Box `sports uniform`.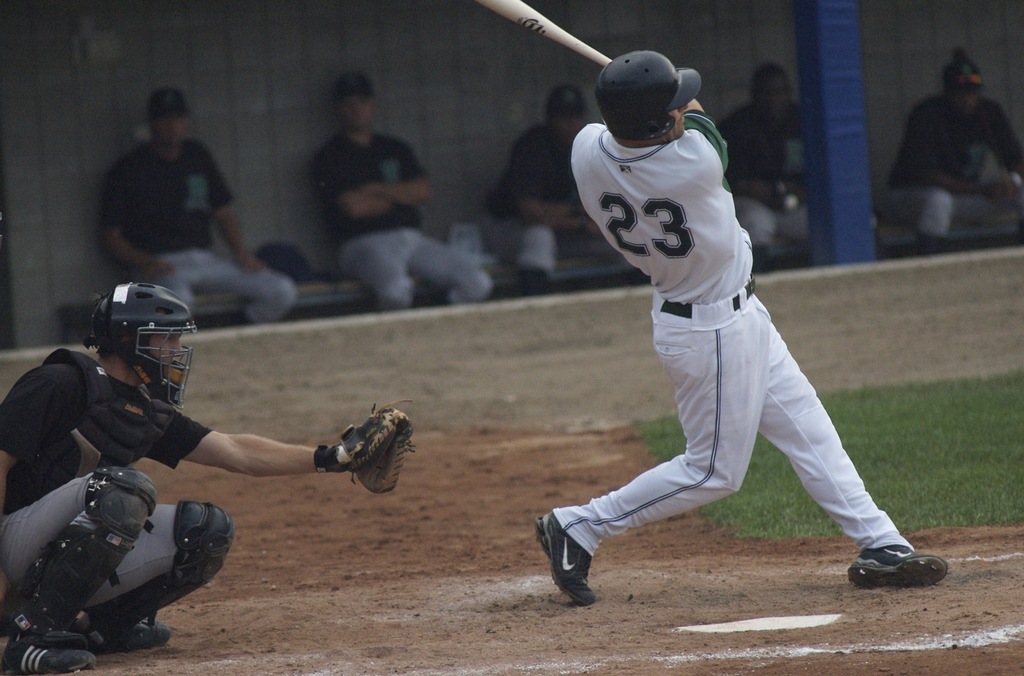
[left=510, top=115, right=593, bottom=293].
